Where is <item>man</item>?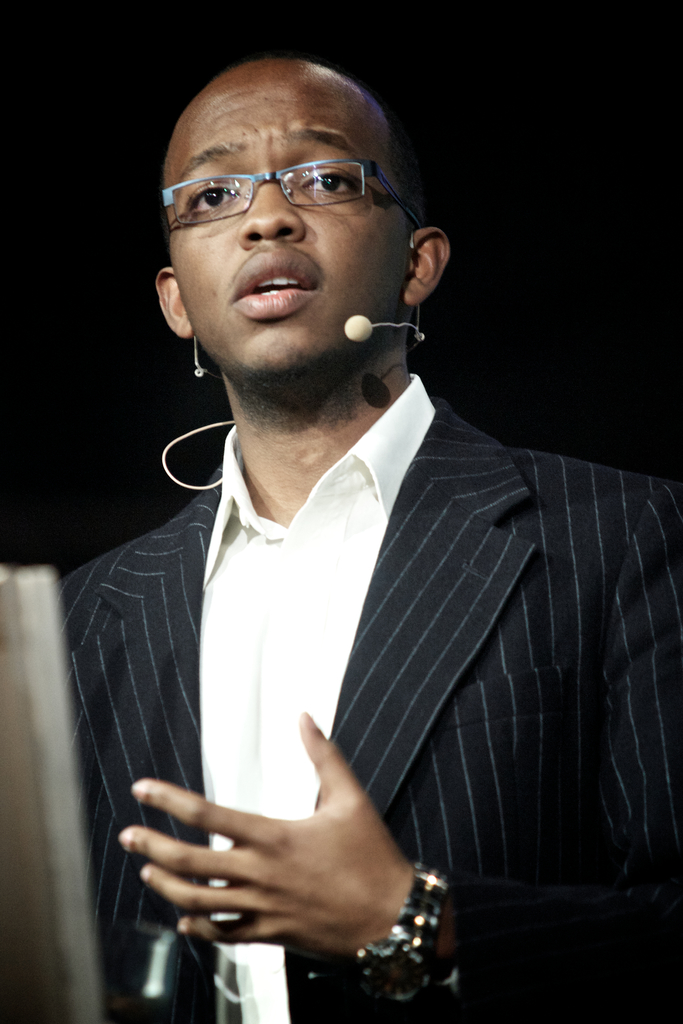
[x1=67, y1=71, x2=645, y2=983].
